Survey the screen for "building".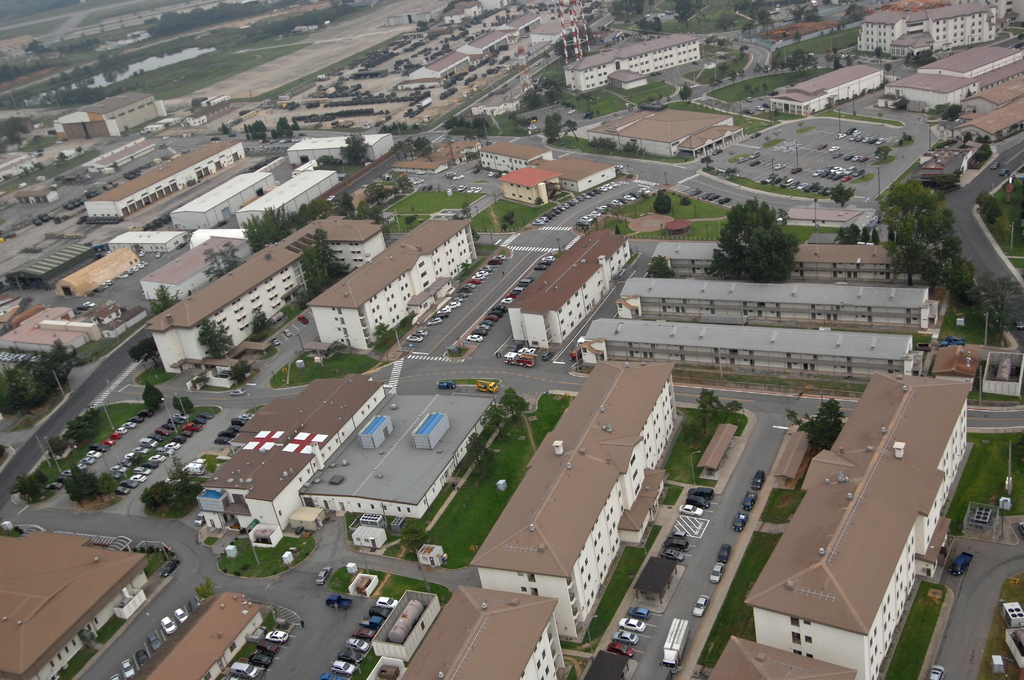
Survey found: 169,171,276,232.
